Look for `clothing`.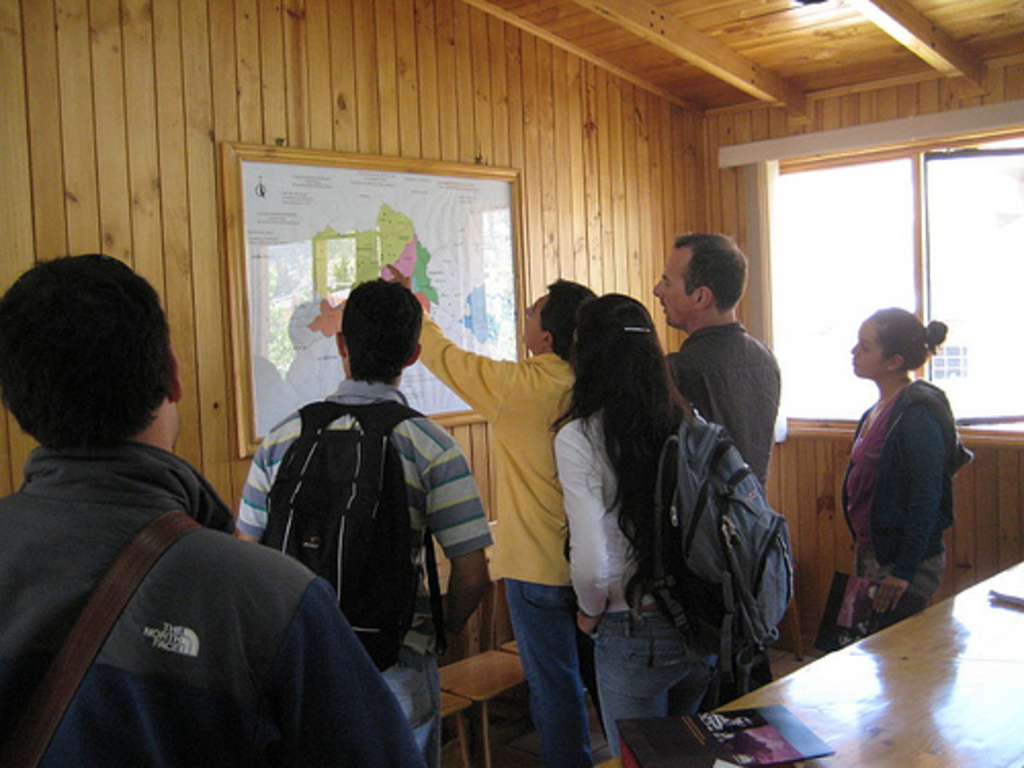
Found: region(545, 399, 715, 758).
